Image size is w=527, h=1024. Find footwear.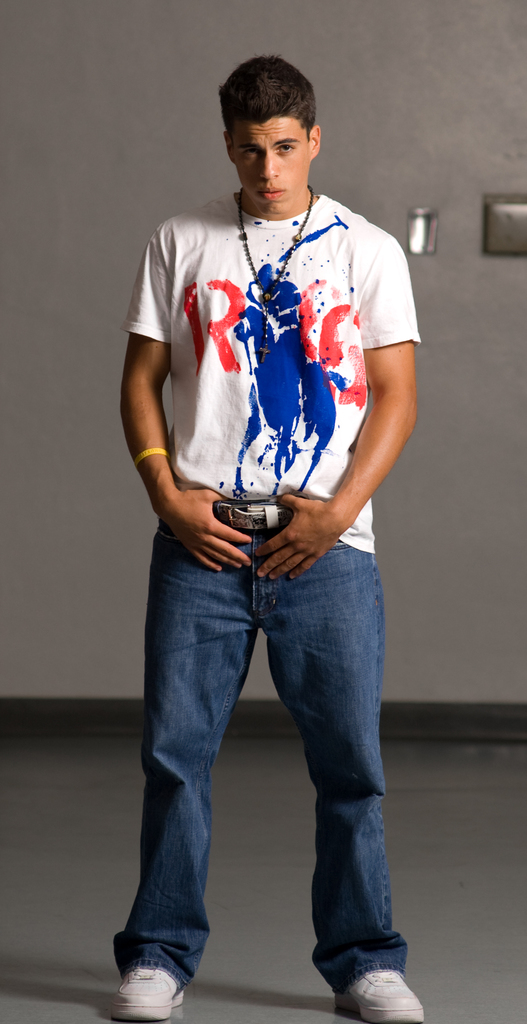
(left=334, top=963, right=430, bottom=1023).
